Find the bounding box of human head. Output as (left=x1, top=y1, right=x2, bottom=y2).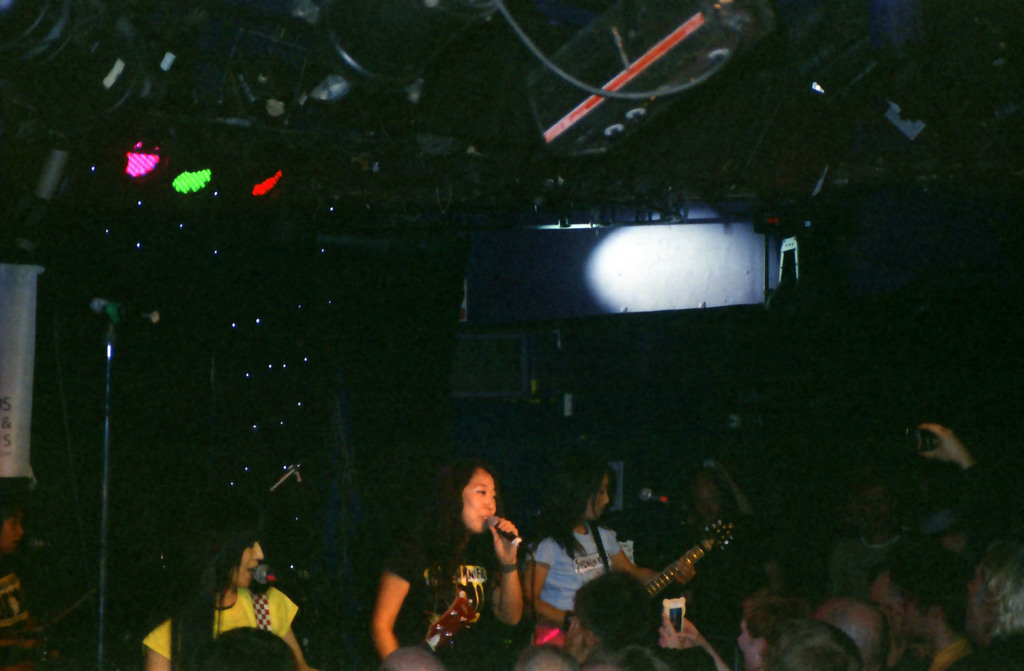
(left=191, top=519, right=265, bottom=586).
